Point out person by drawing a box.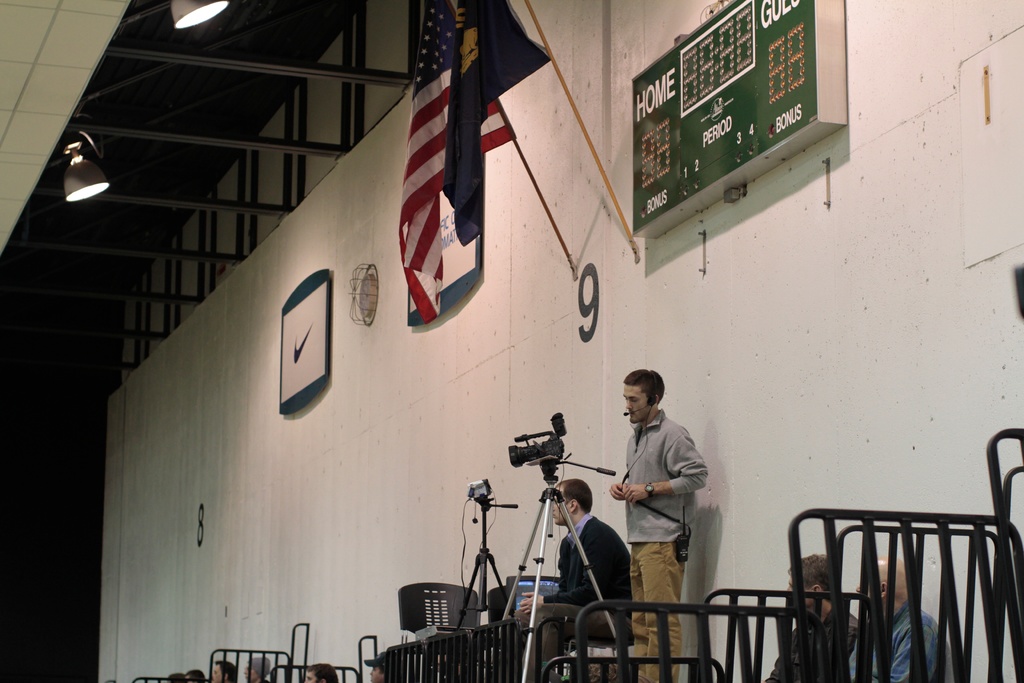
[left=212, top=657, right=236, bottom=682].
